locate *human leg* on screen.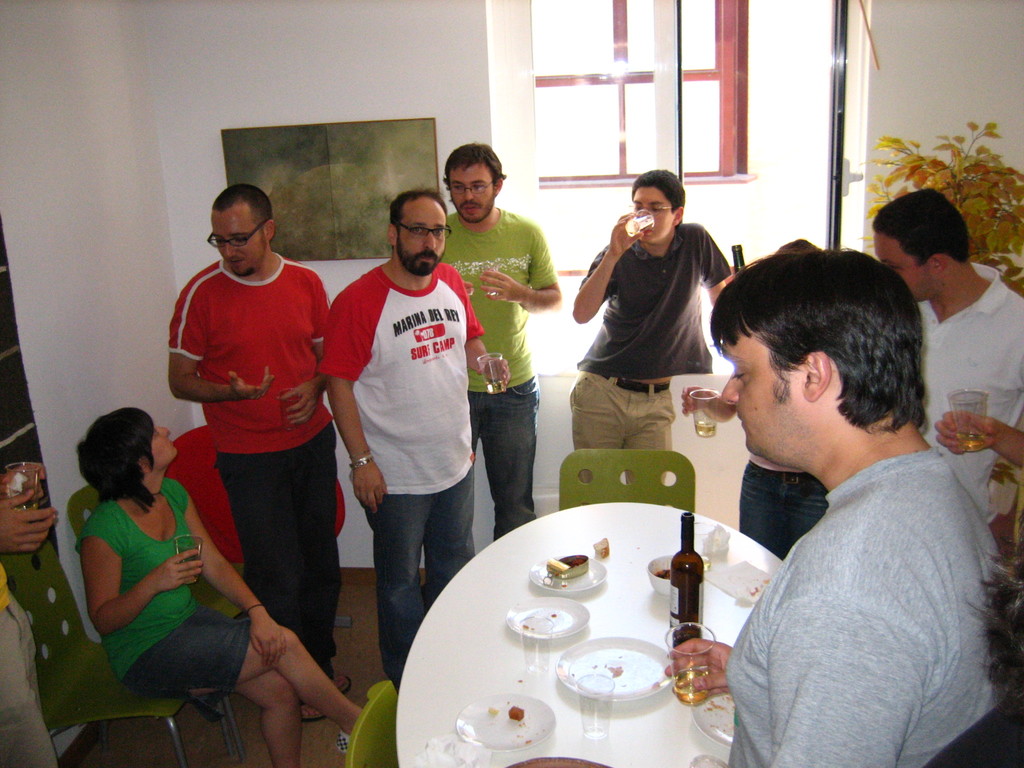
On screen at <bbox>467, 388, 540, 539</bbox>.
